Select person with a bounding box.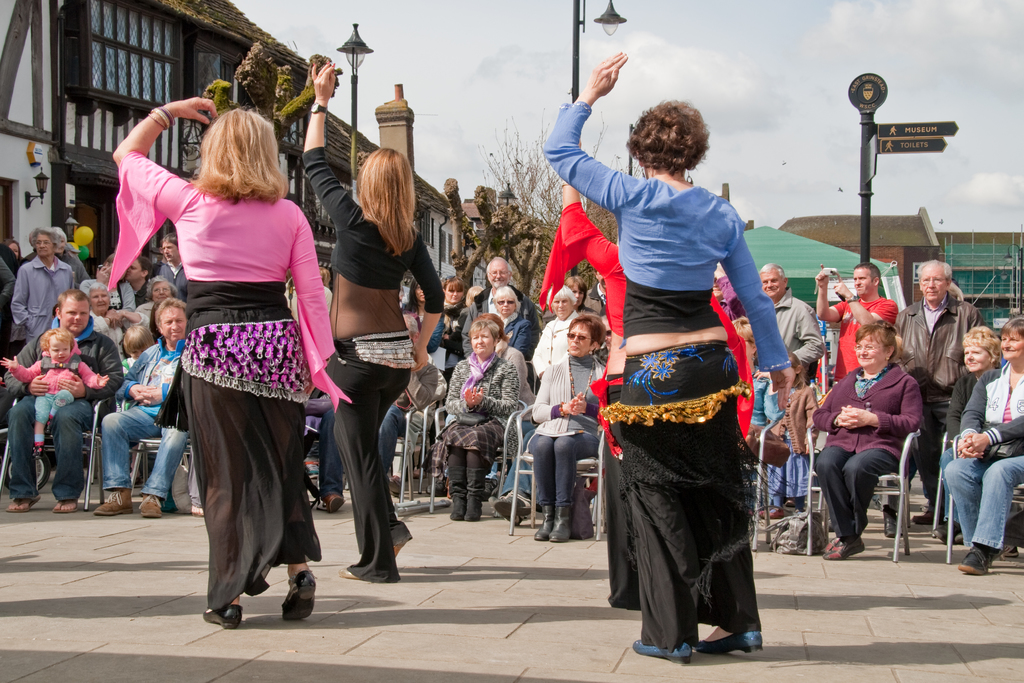
[left=105, top=94, right=358, bottom=634].
